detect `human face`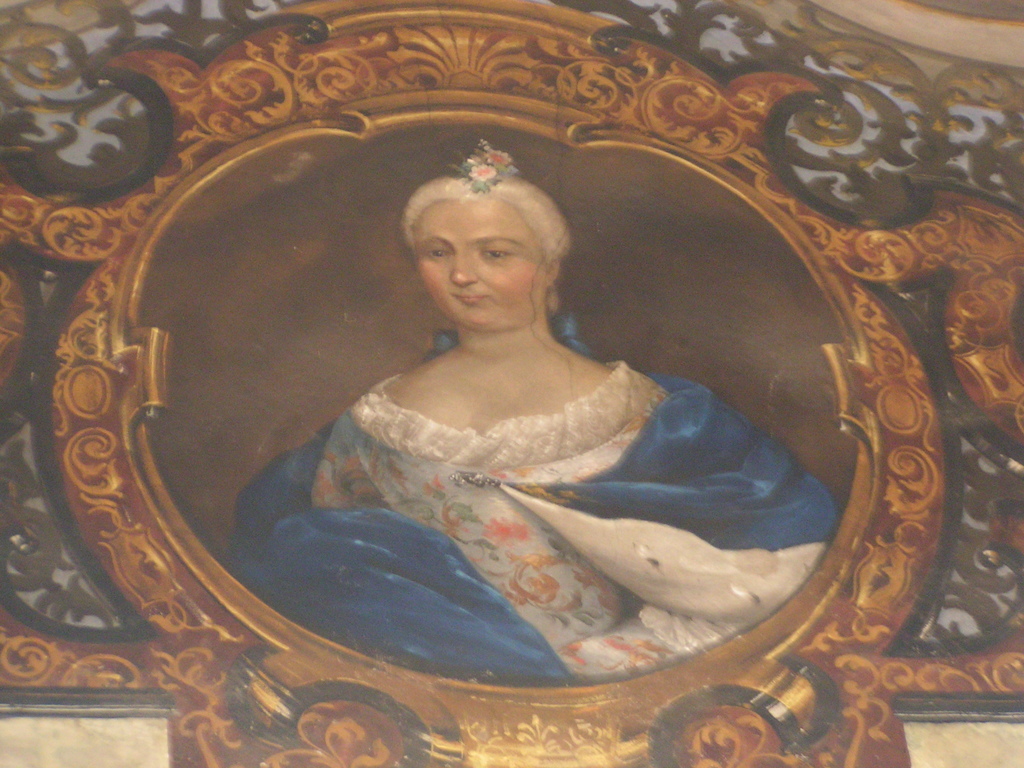
pyautogui.locateOnScreen(409, 199, 549, 330)
